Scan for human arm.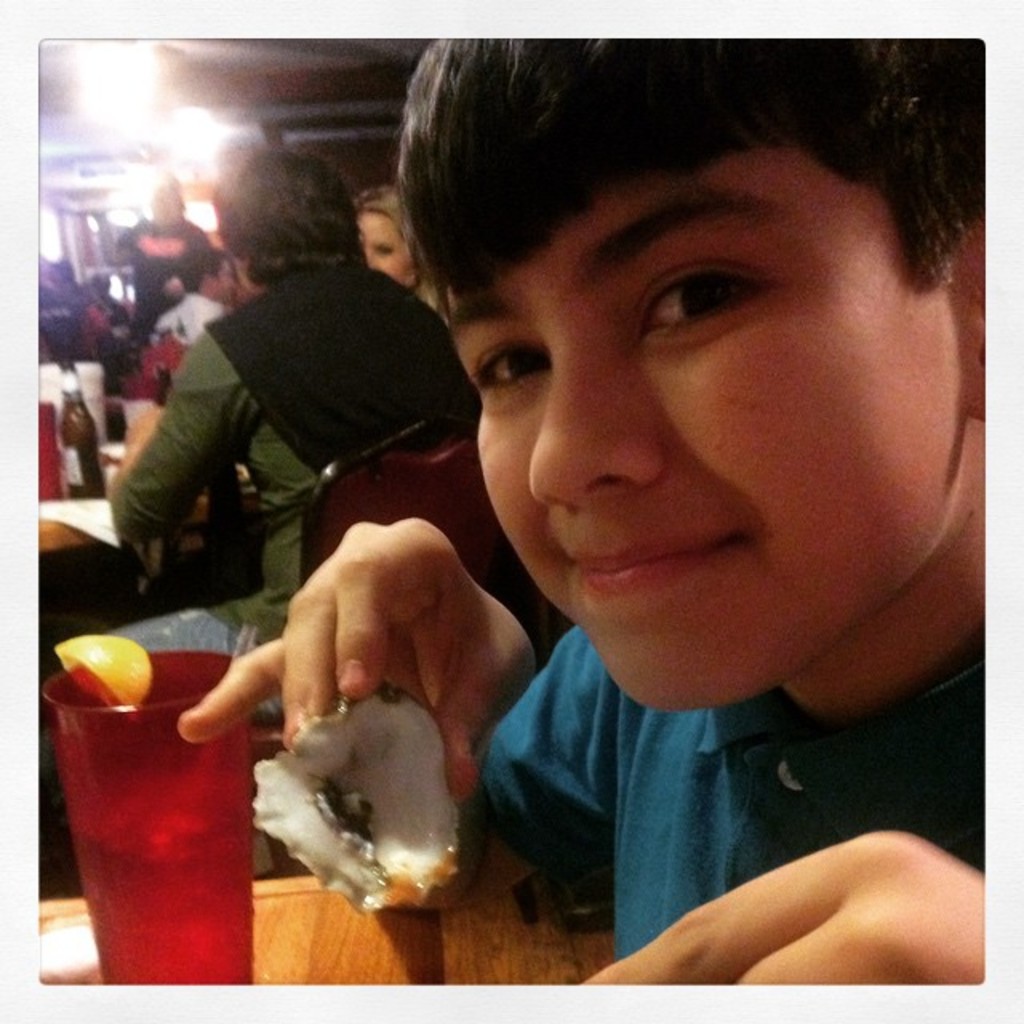
Scan result: locate(502, 707, 976, 992).
